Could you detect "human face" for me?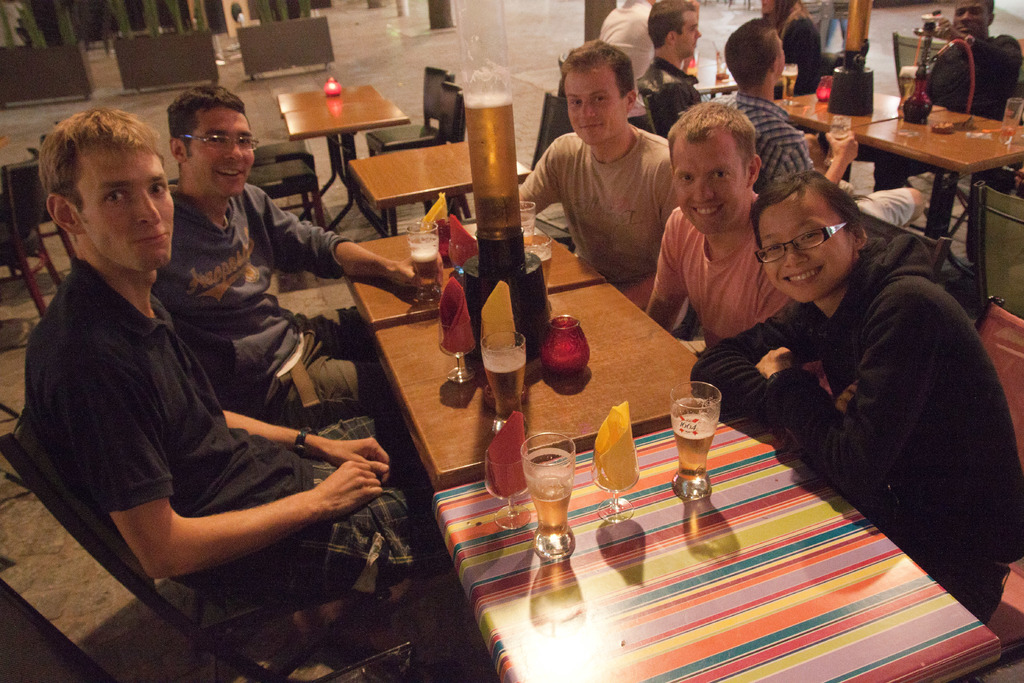
Detection result: (left=763, top=204, right=857, bottom=306).
